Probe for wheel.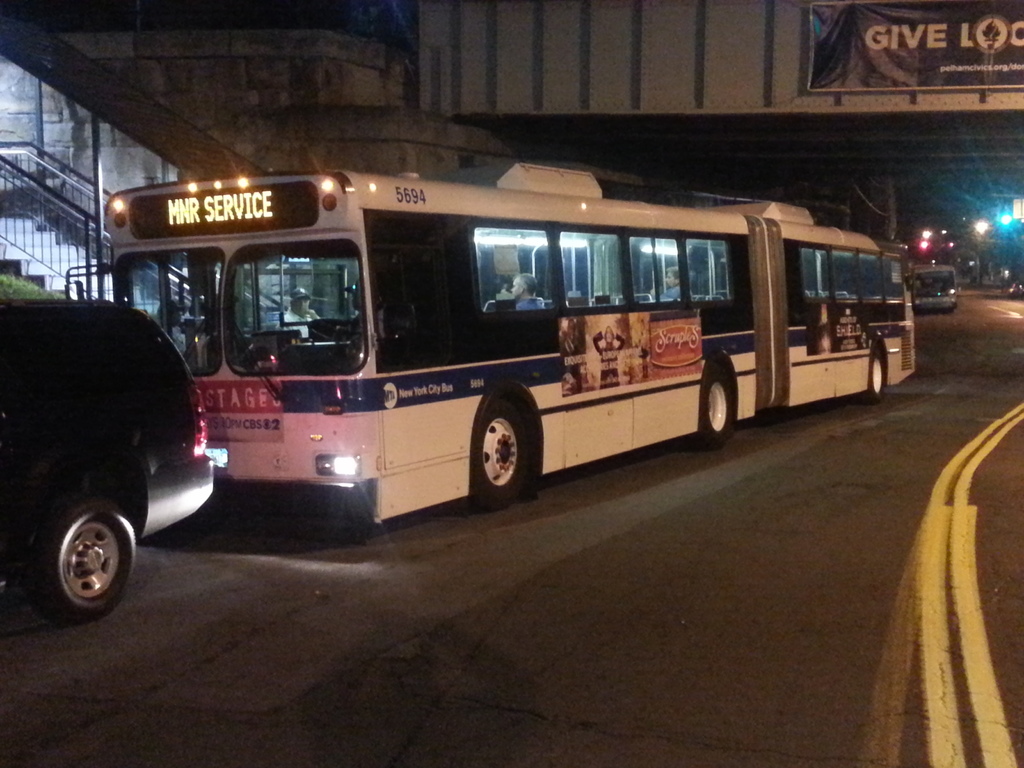
Probe result: {"x1": 465, "y1": 388, "x2": 531, "y2": 507}.
